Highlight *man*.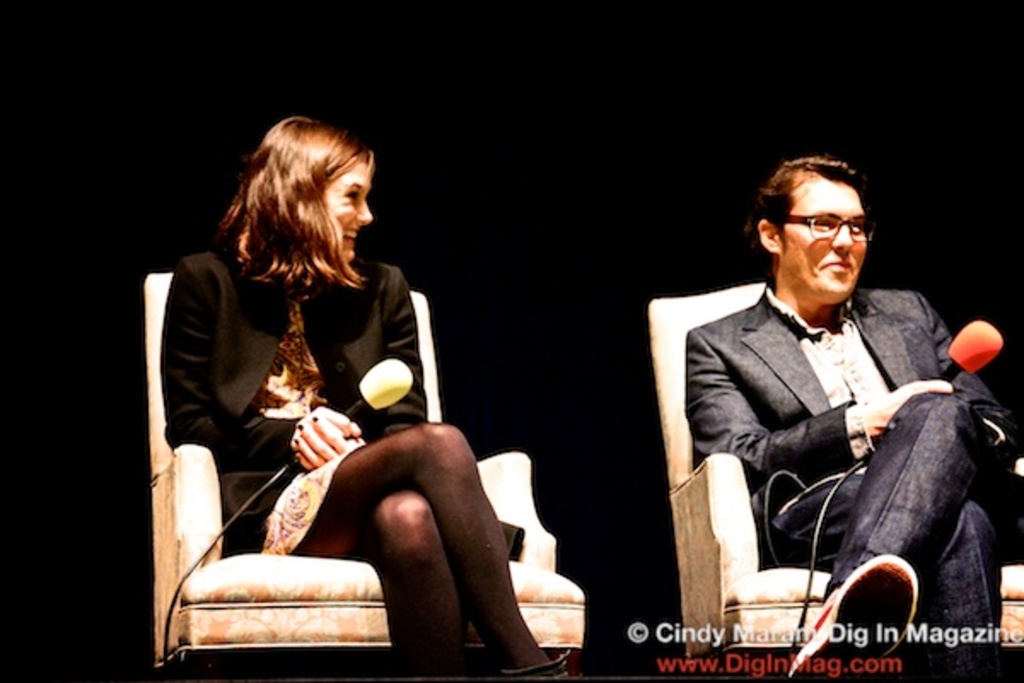
Highlighted region: {"left": 649, "top": 149, "right": 1004, "bottom": 651}.
